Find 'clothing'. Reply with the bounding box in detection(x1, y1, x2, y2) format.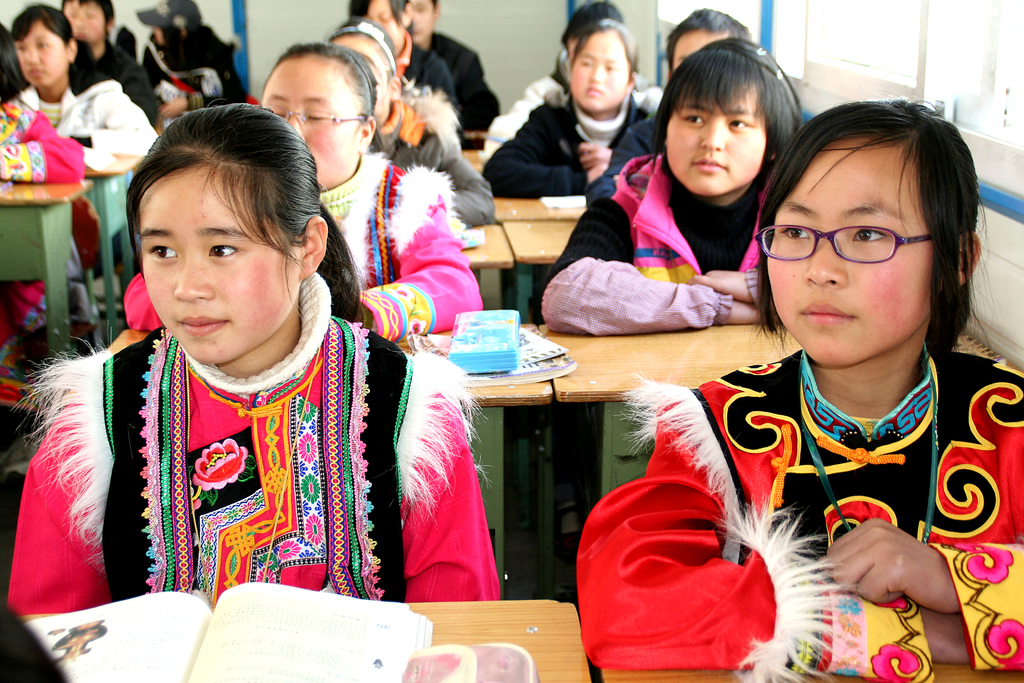
detection(375, 94, 493, 227).
